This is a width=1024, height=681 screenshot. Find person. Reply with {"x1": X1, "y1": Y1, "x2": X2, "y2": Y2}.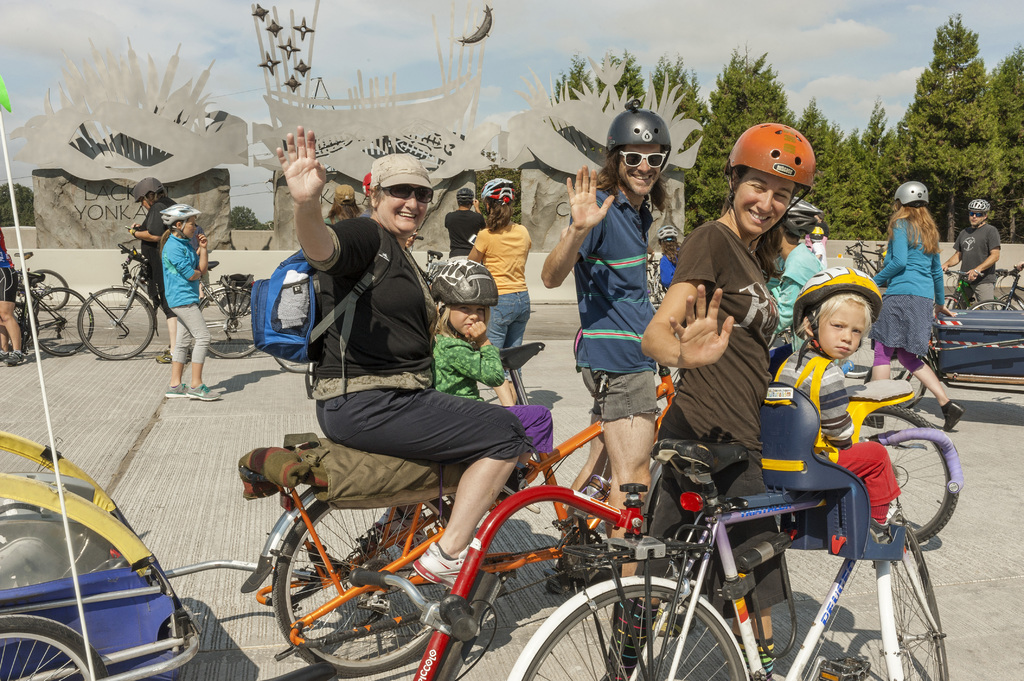
{"x1": 163, "y1": 204, "x2": 225, "y2": 413}.
